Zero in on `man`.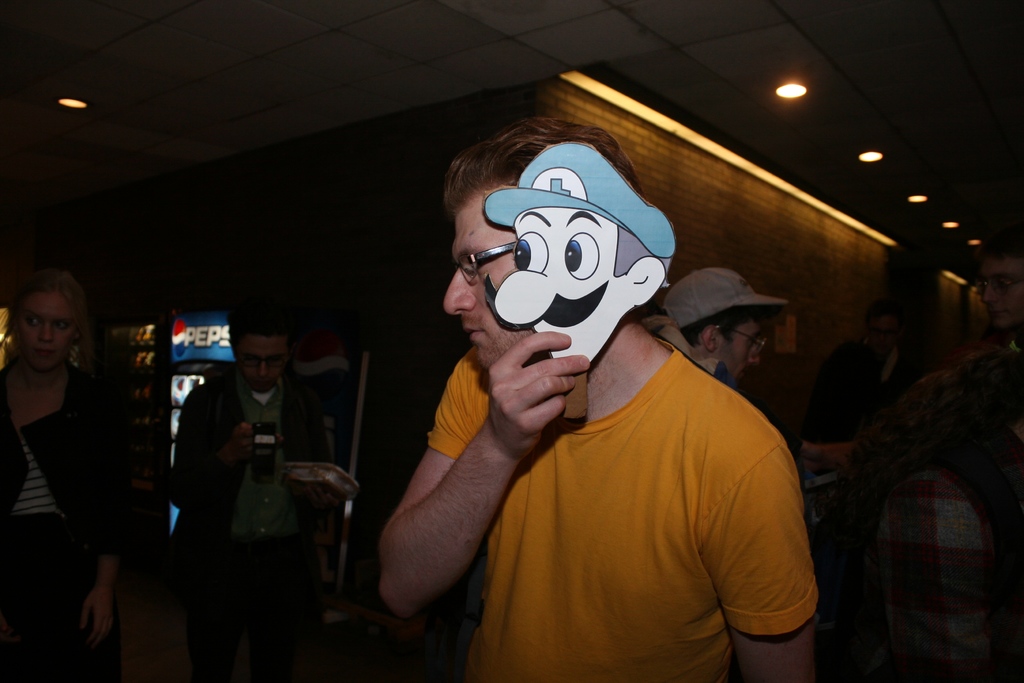
Zeroed in: {"x1": 660, "y1": 262, "x2": 786, "y2": 382}.
